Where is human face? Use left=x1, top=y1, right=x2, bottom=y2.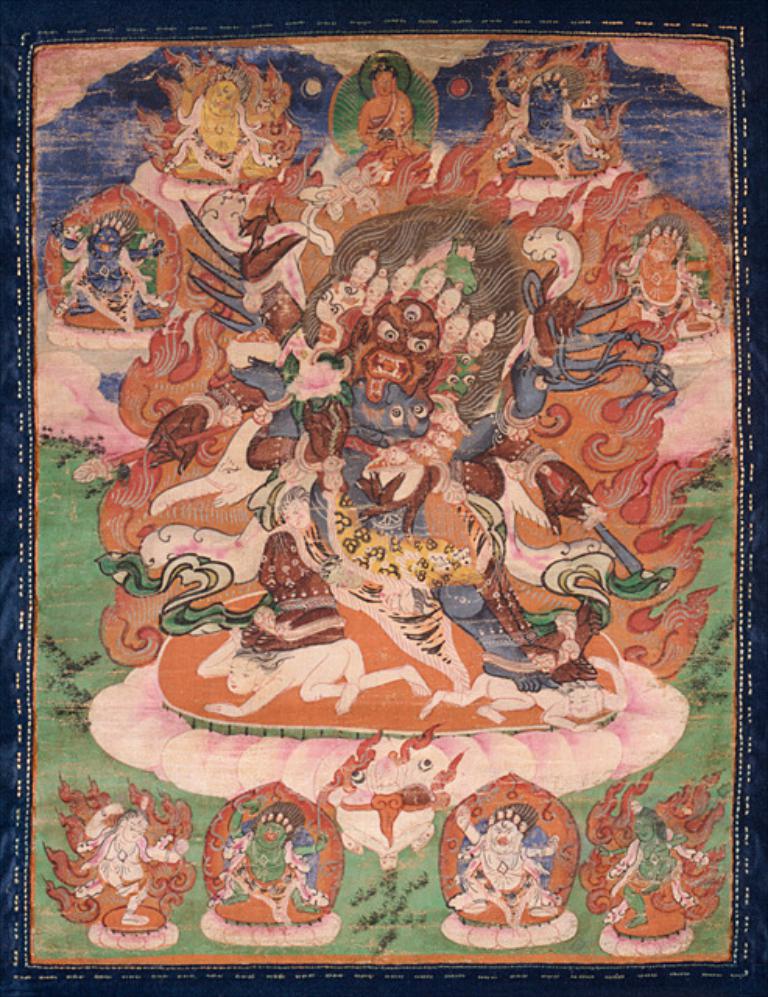
left=351, top=298, right=441, bottom=400.
